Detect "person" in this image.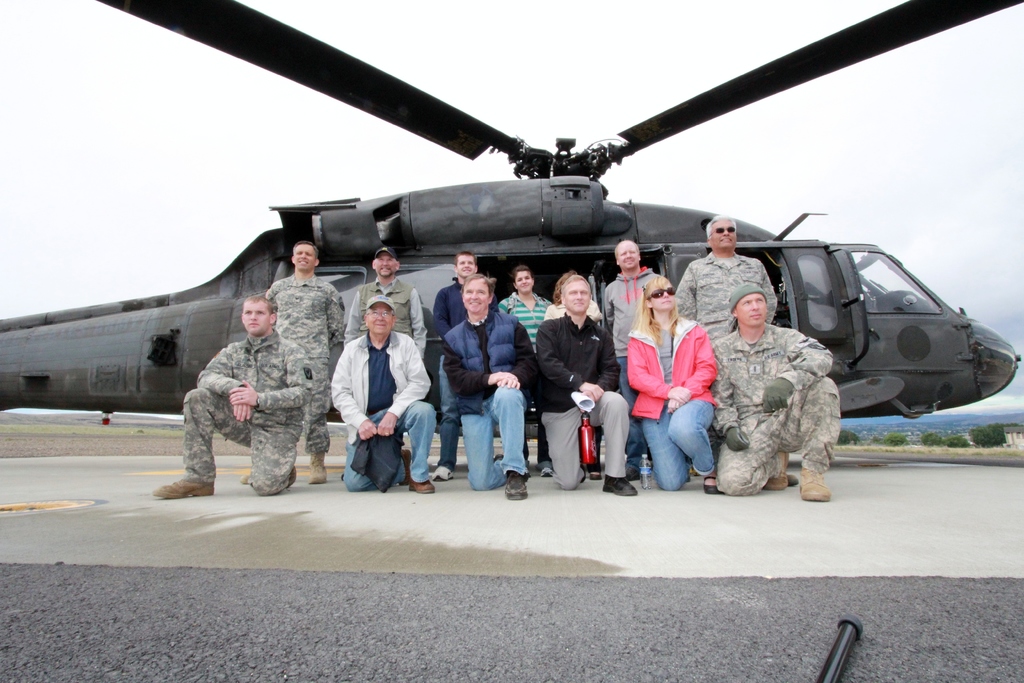
Detection: crop(346, 251, 425, 354).
